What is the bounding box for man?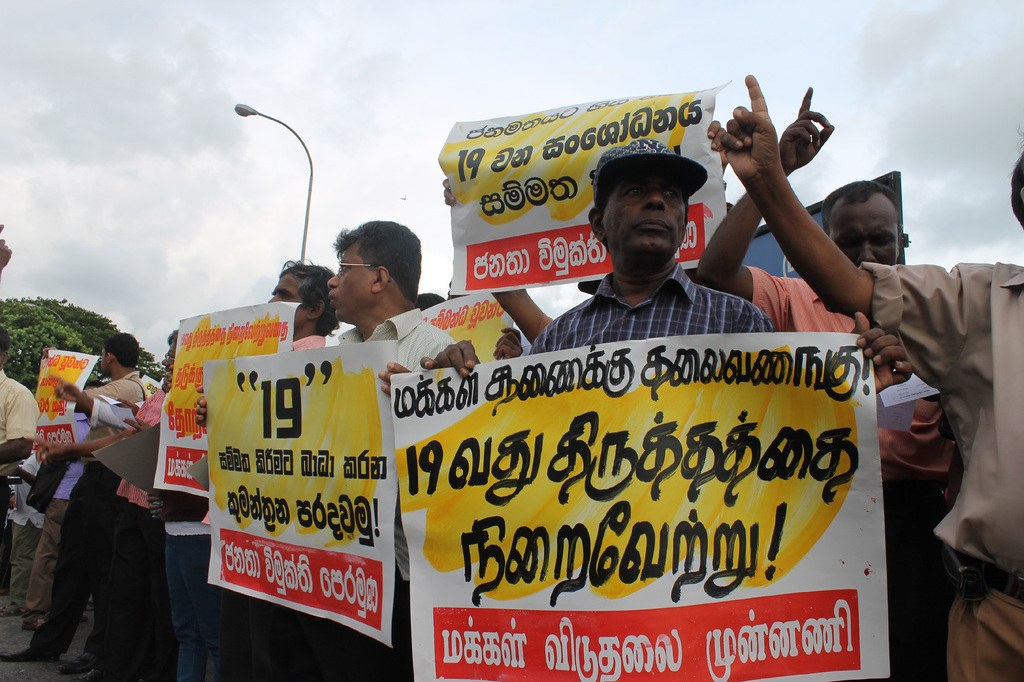
442, 173, 604, 345.
